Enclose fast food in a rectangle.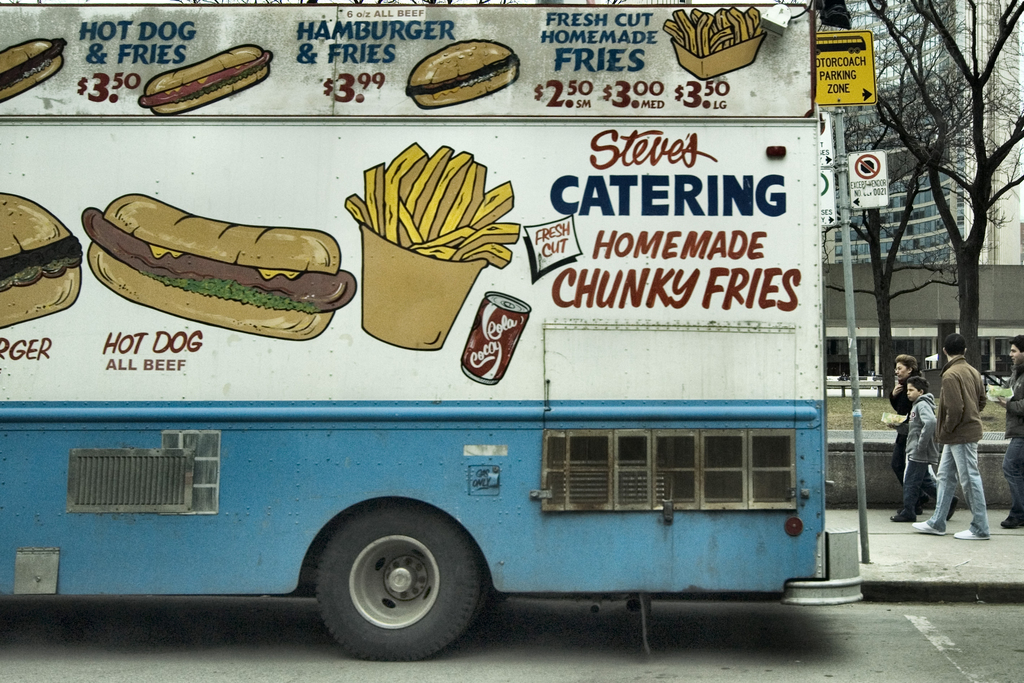
detection(141, 45, 271, 118).
